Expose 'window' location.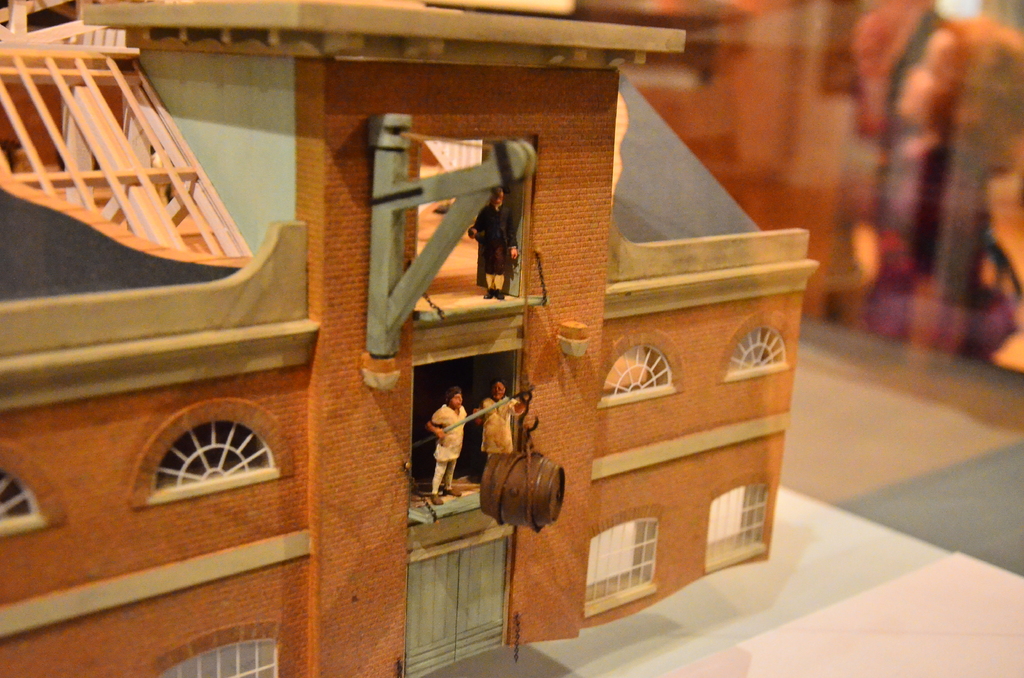
Exposed at 150/630/283/677.
